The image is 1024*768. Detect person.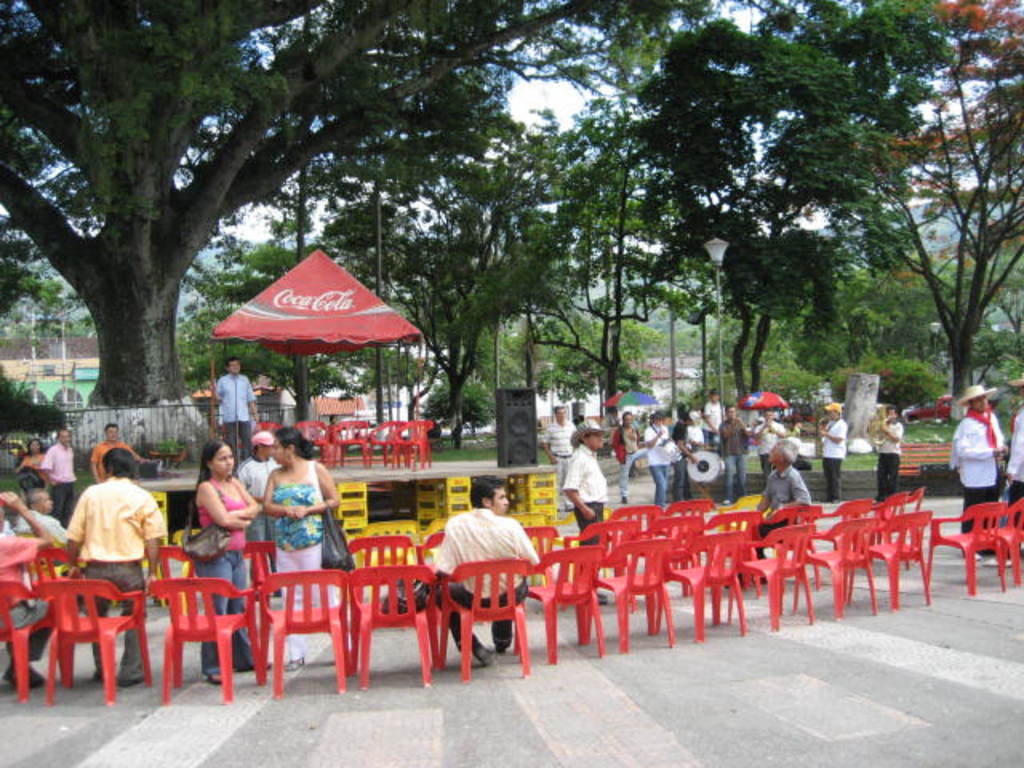
Detection: (949,379,1006,562).
